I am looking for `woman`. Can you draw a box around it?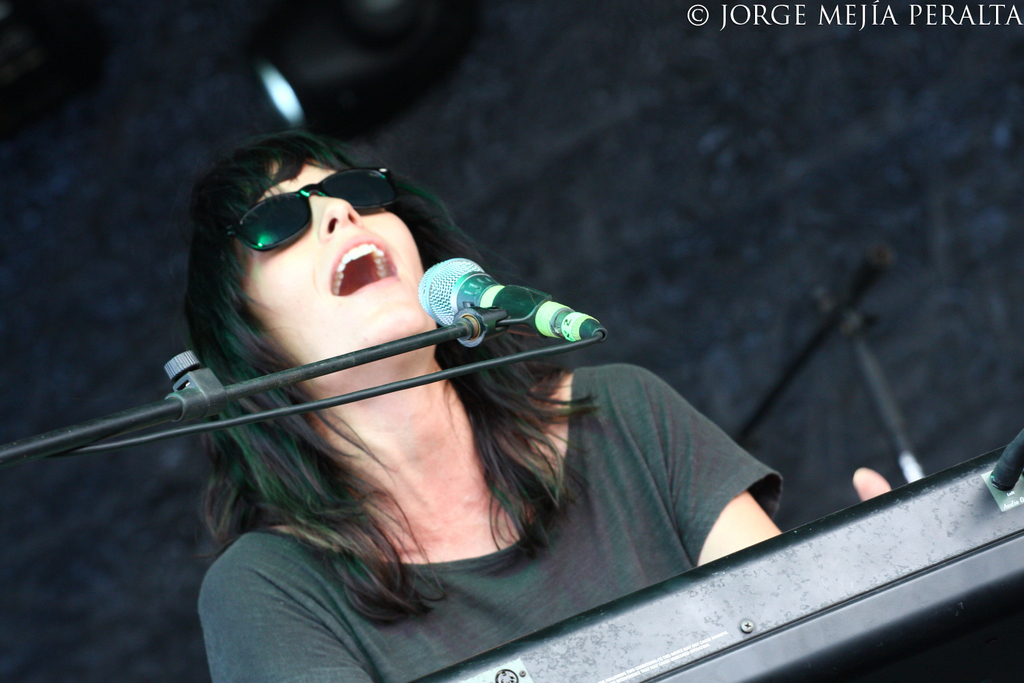
Sure, the bounding box is {"x1": 207, "y1": 133, "x2": 885, "y2": 682}.
